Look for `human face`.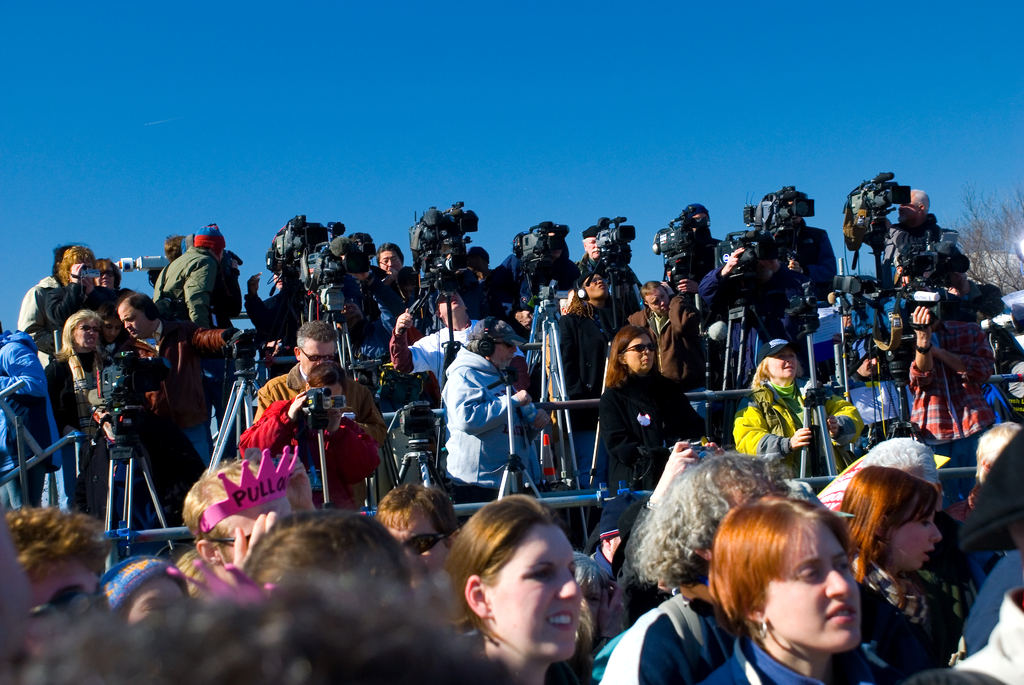
Found: [x1=691, y1=213, x2=710, y2=233].
